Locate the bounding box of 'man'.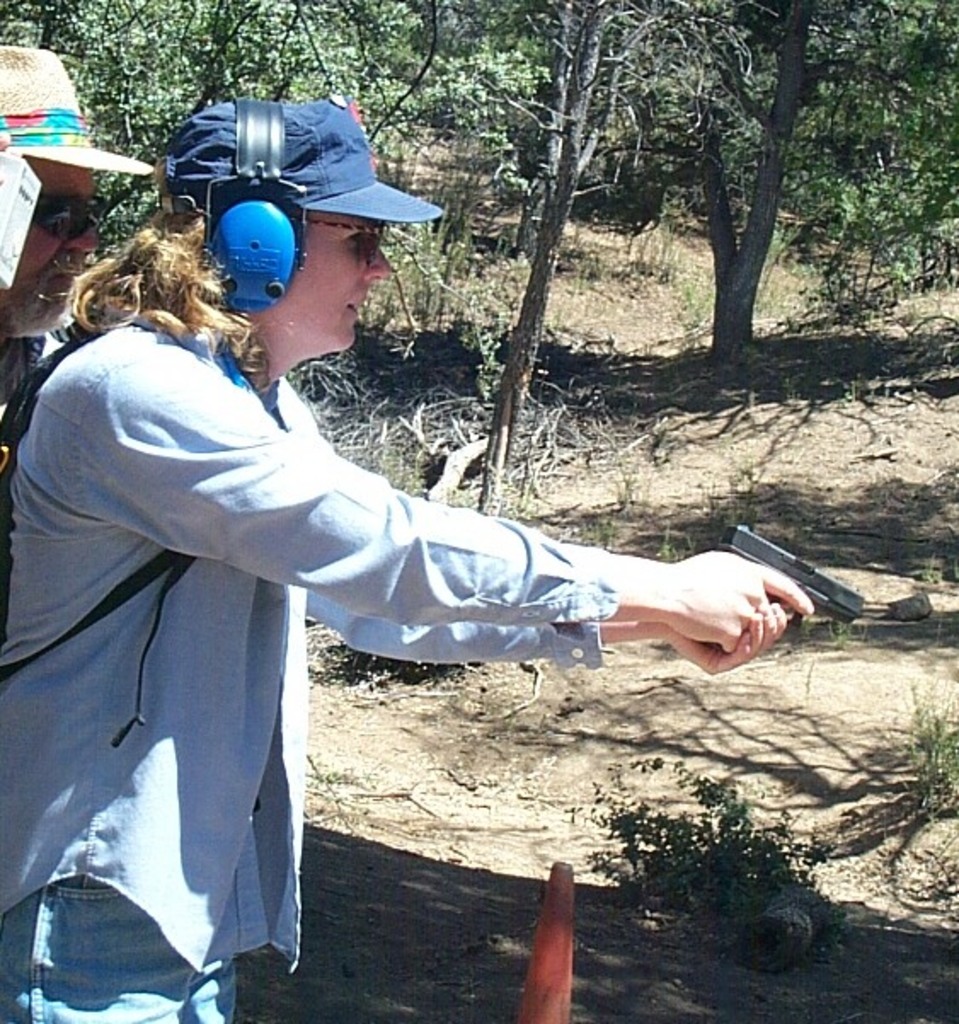
Bounding box: region(0, 44, 158, 540).
